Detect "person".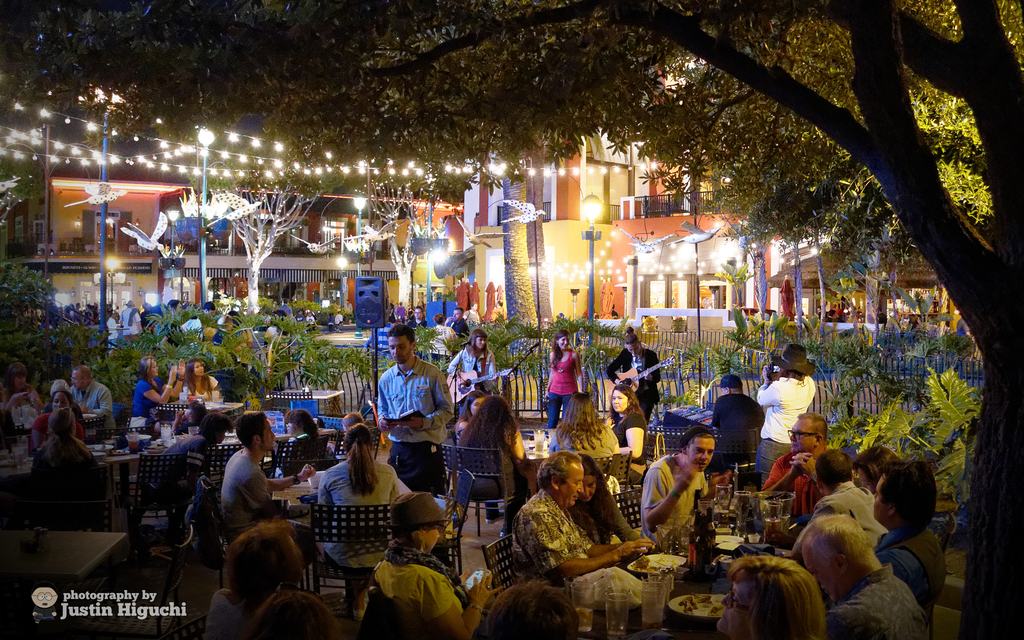
Detected at Rect(165, 412, 233, 504).
